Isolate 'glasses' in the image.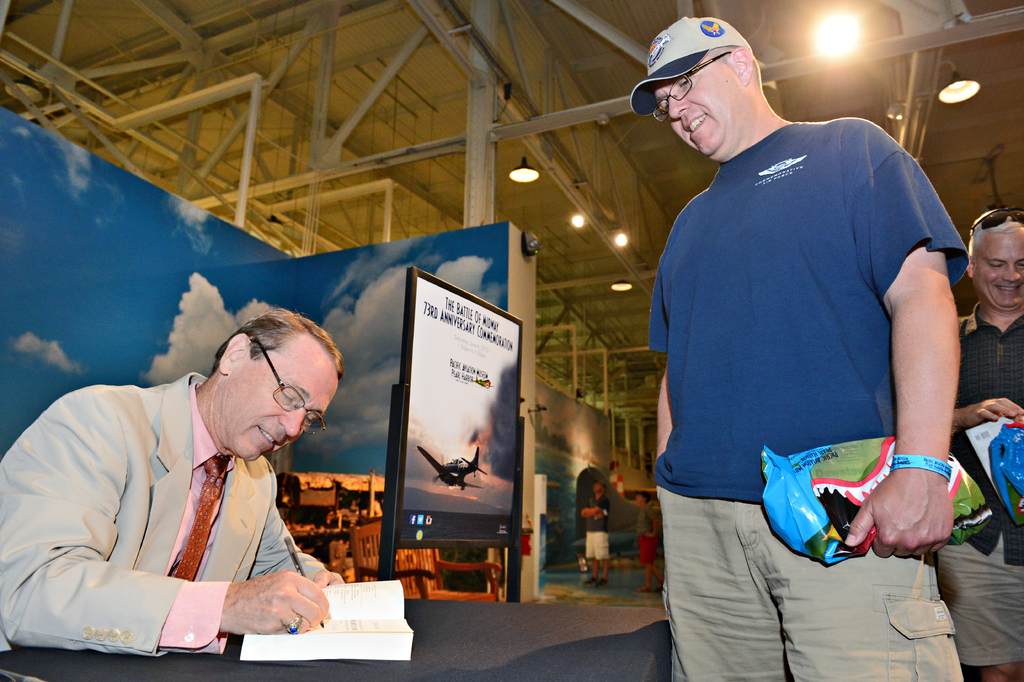
Isolated region: l=254, t=336, r=325, b=436.
